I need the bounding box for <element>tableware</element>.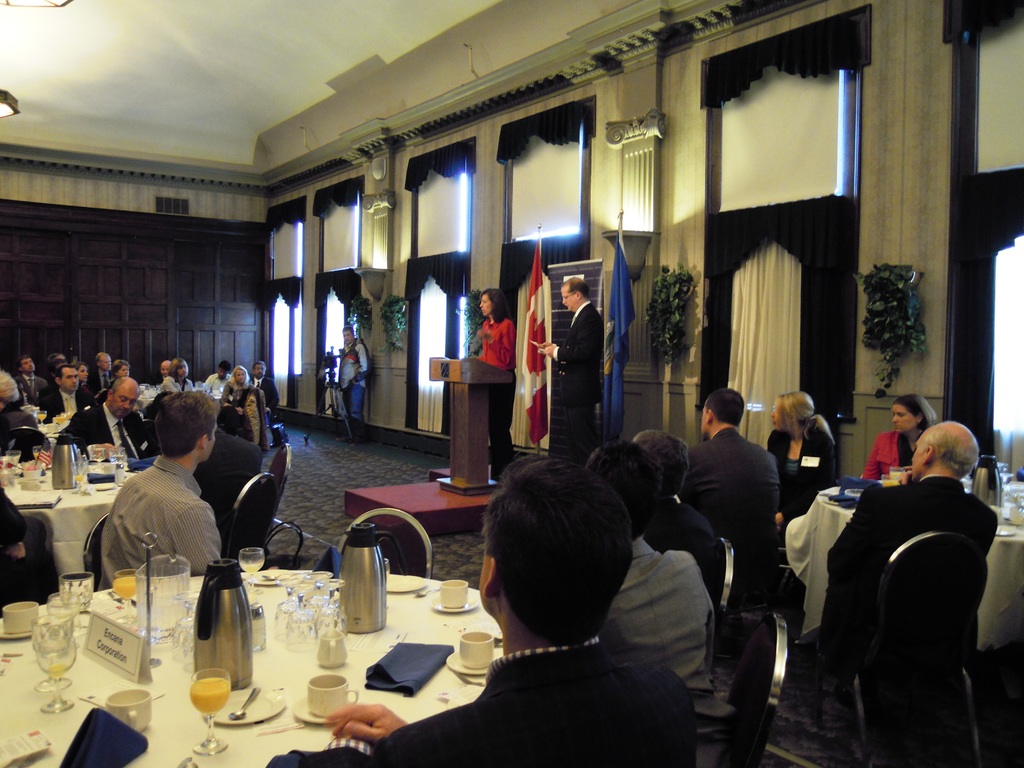
Here it is: 191, 557, 253, 685.
